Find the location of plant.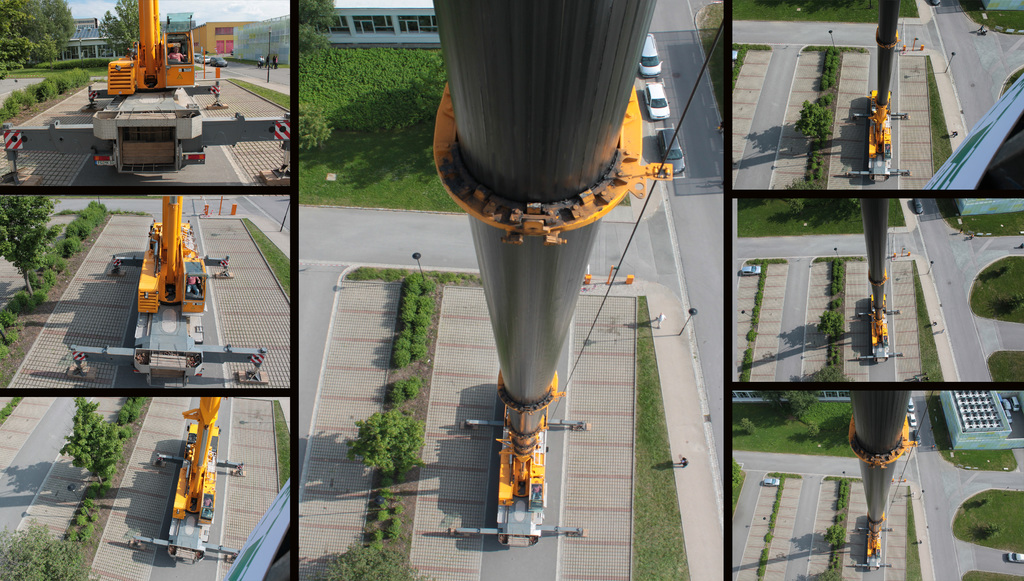
Location: detection(109, 204, 150, 214).
